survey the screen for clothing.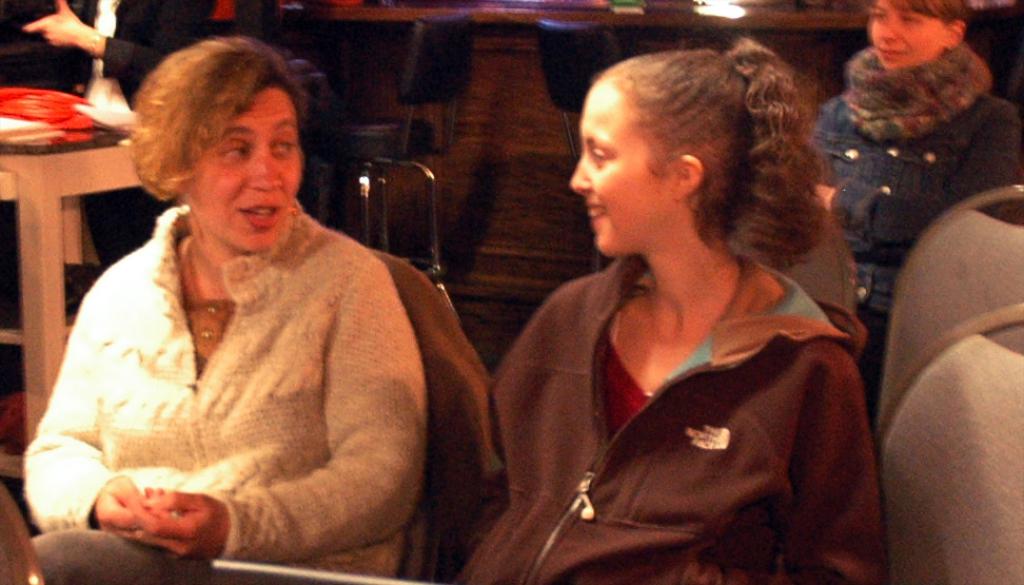
Survey found: bbox(806, 30, 1023, 390).
